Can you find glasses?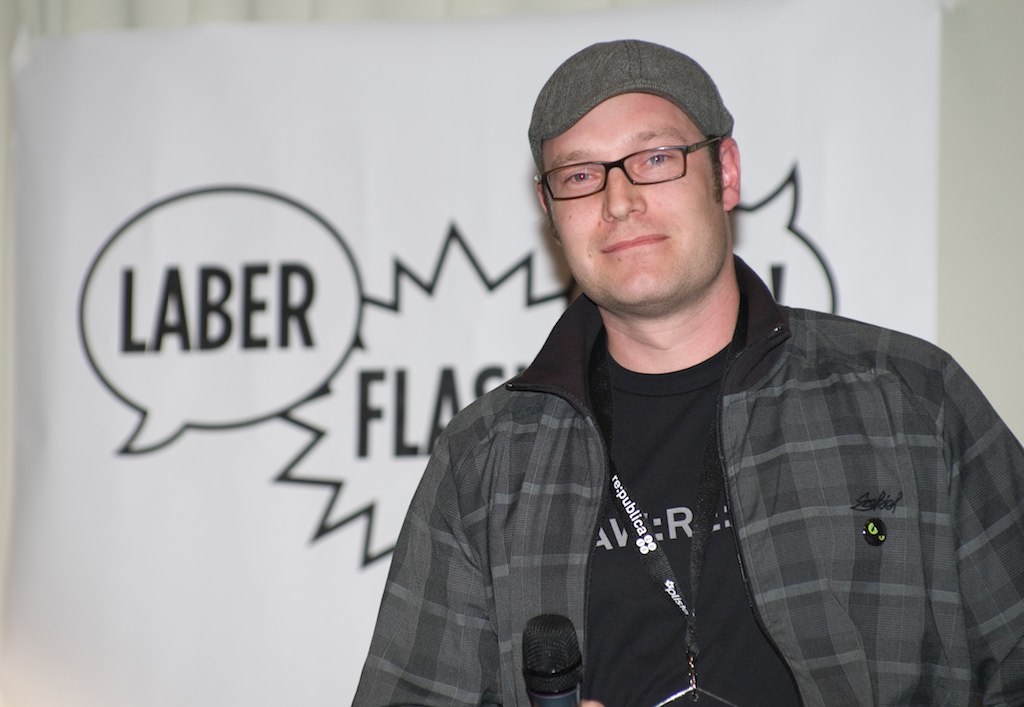
Yes, bounding box: x1=539, y1=130, x2=727, y2=204.
